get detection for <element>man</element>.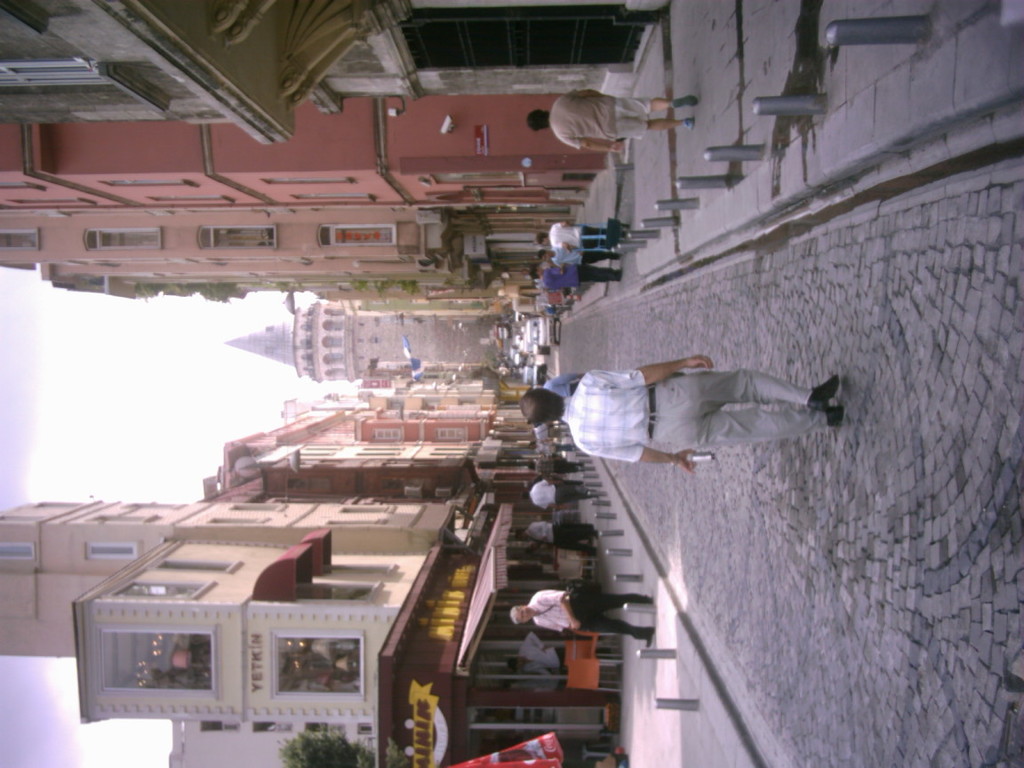
Detection: bbox=[520, 358, 845, 472].
